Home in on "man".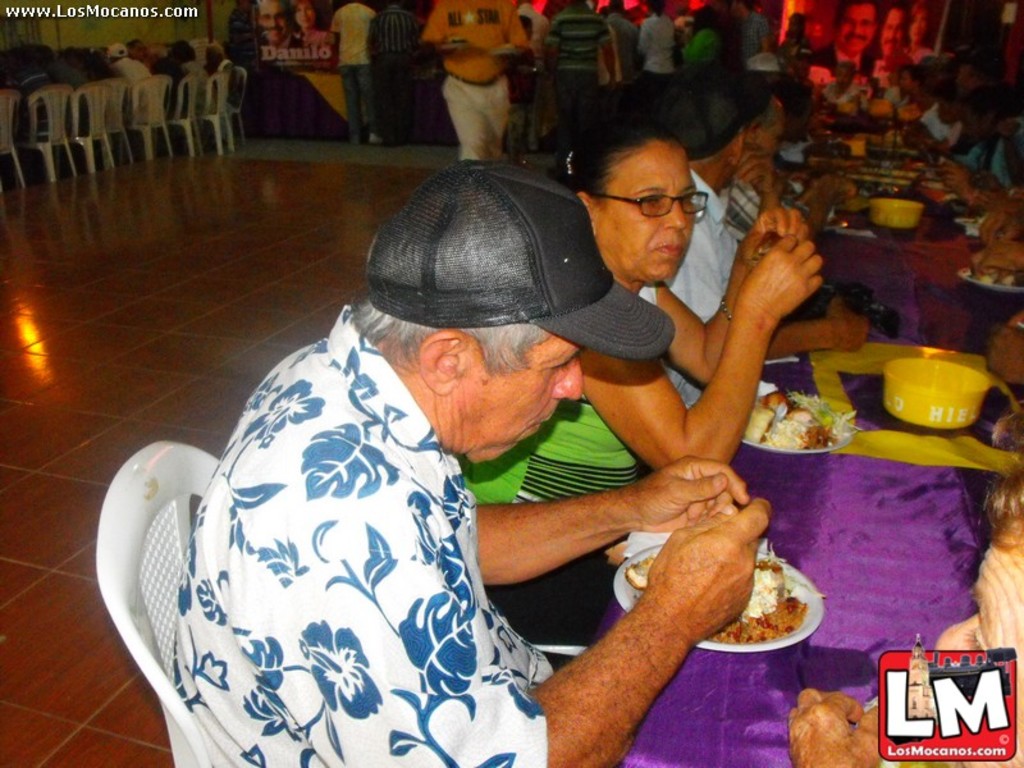
Homed in at {"x1": 246, "y1": 1, "x2": 302, "y2": 58}.
